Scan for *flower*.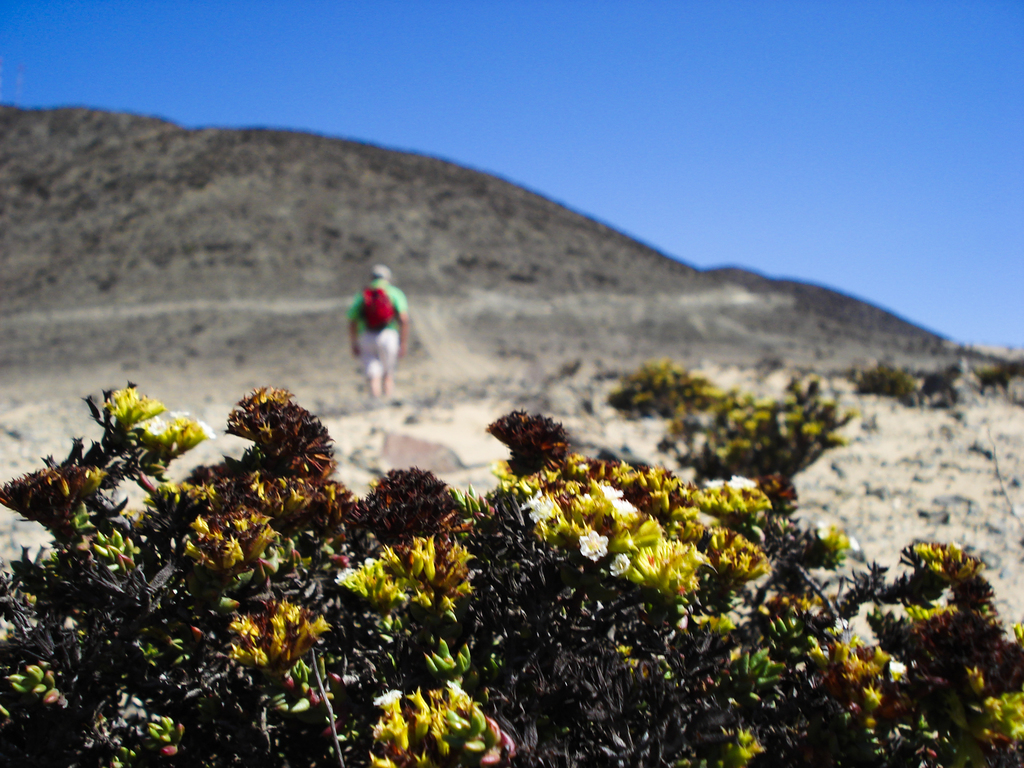
Scan result: 360,682,515,767.
